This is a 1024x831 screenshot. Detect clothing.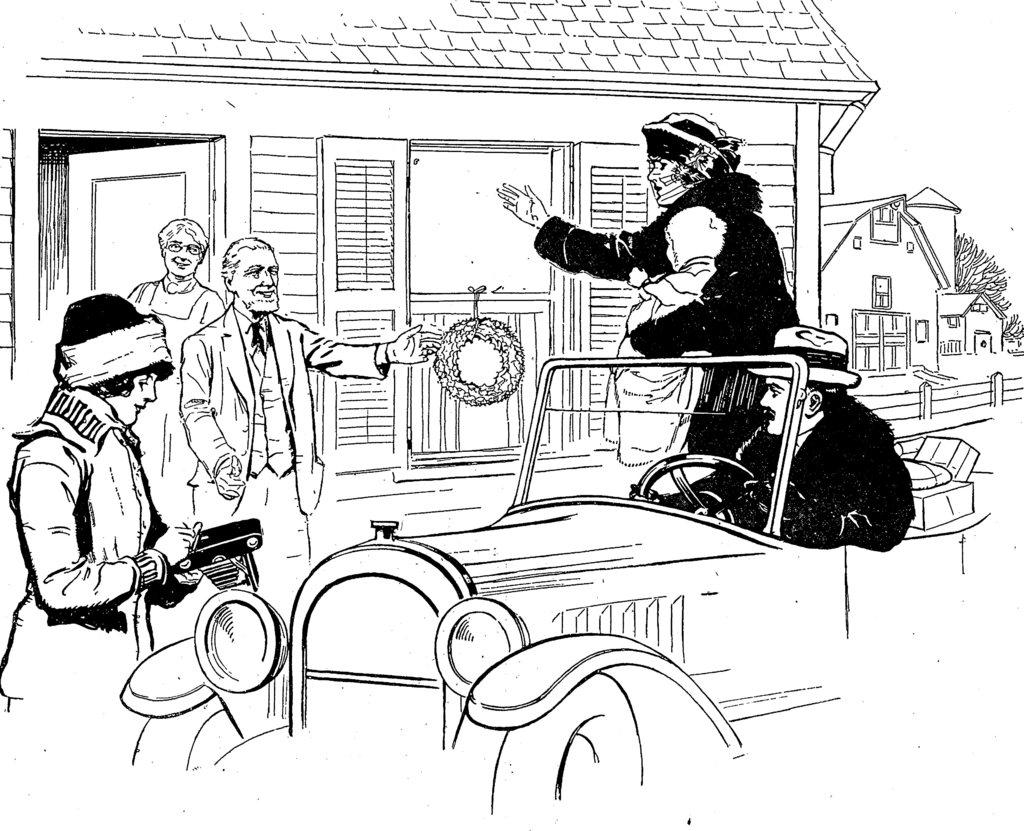
l=690, t=389, r=906, b=574.
